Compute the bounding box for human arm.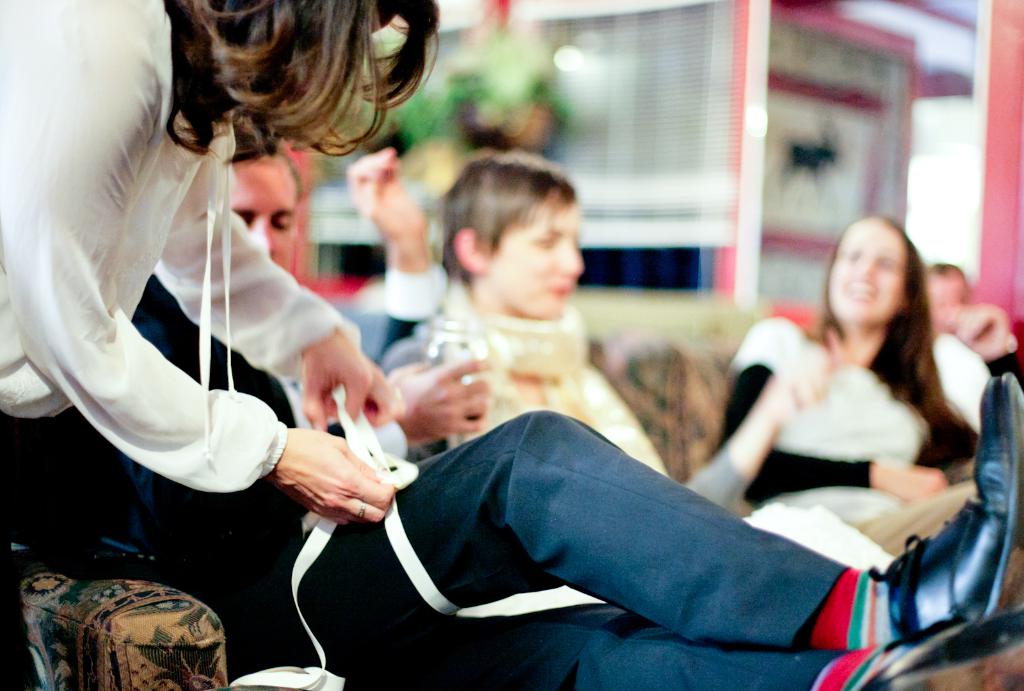
[x1=385, y1=355, x2=495, y2=453].
